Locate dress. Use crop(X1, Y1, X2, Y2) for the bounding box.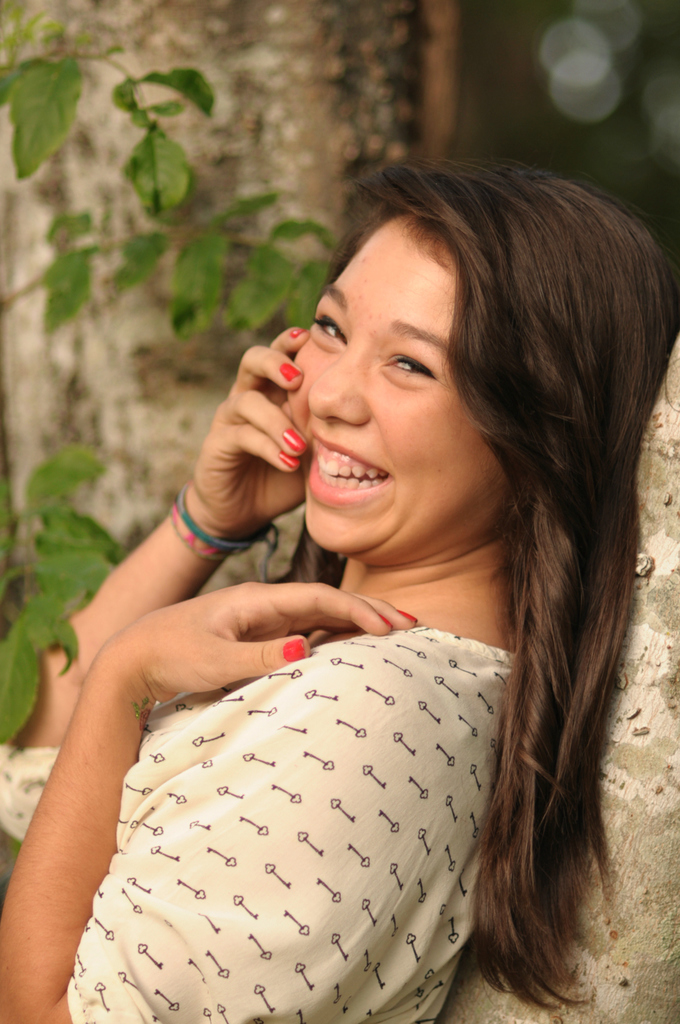
crop(0, 624, 521, 1023).
